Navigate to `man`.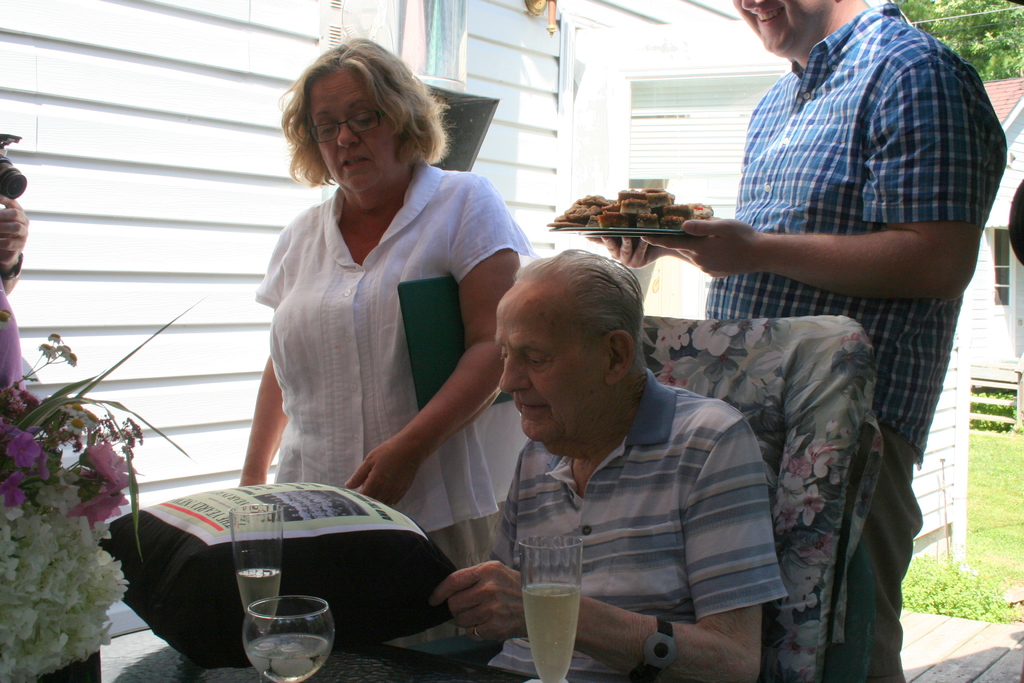
Navigation target: Rect(604, 0, 1016, 682).
